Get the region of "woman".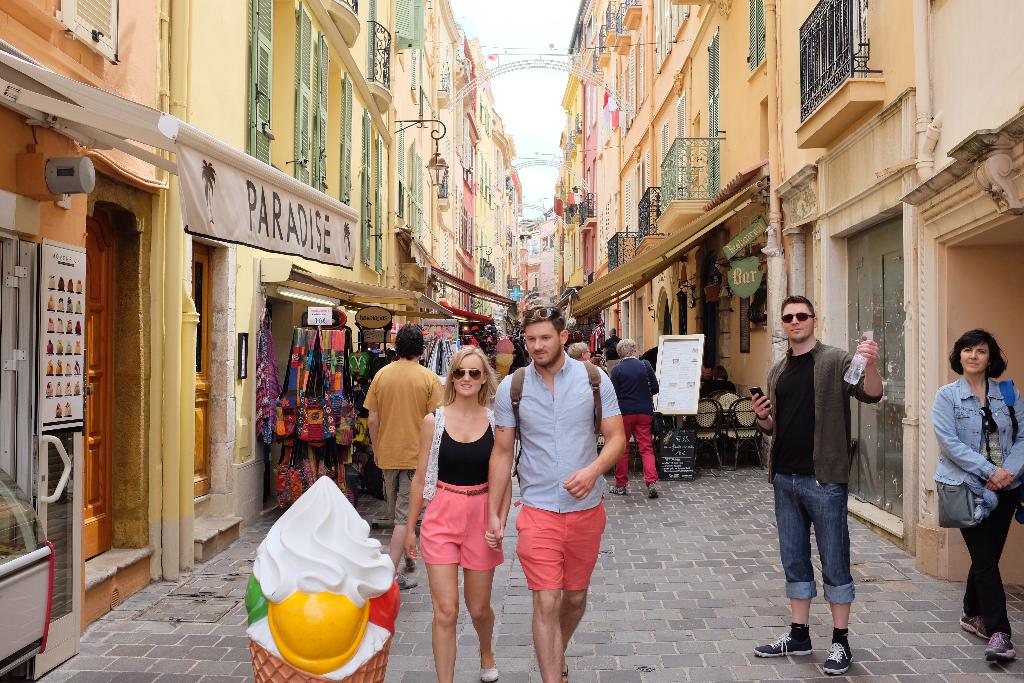
region(932, 317, 1020, 629).
